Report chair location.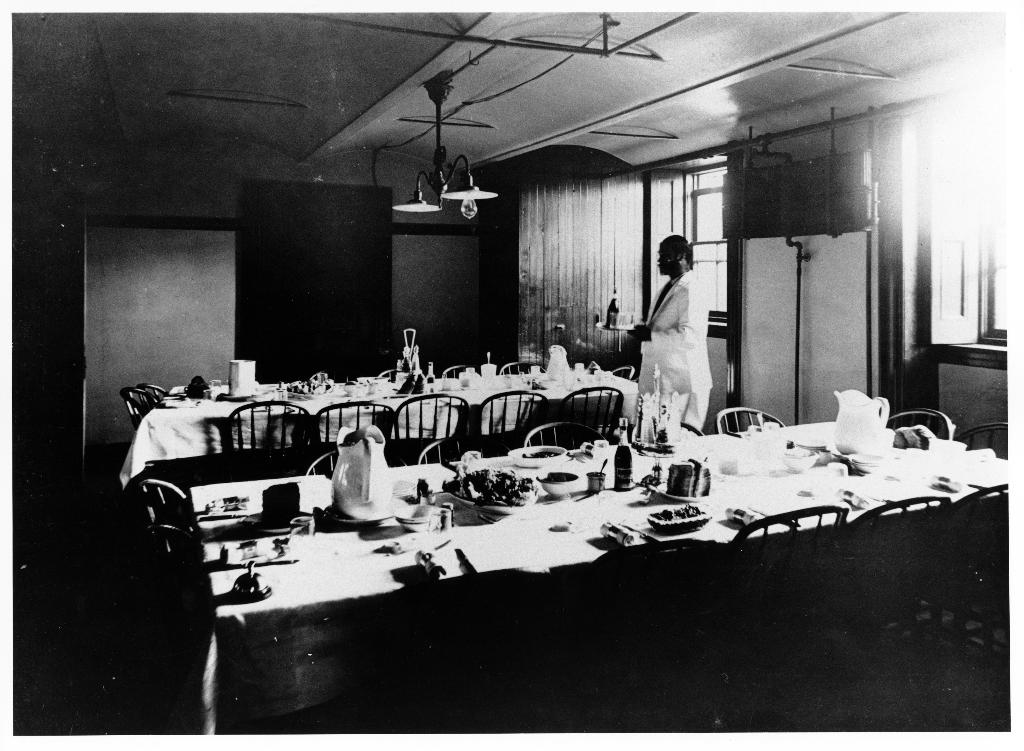
Report: (524,424,604,446).
